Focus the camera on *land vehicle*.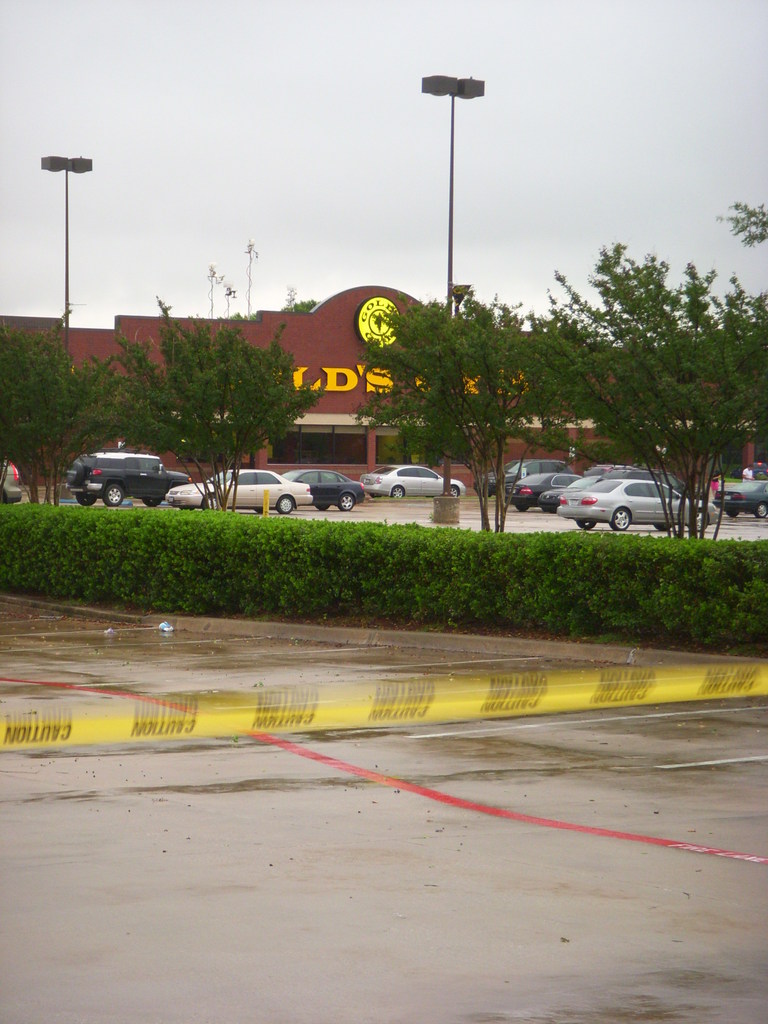
Focus region: 353,466,467,499.
